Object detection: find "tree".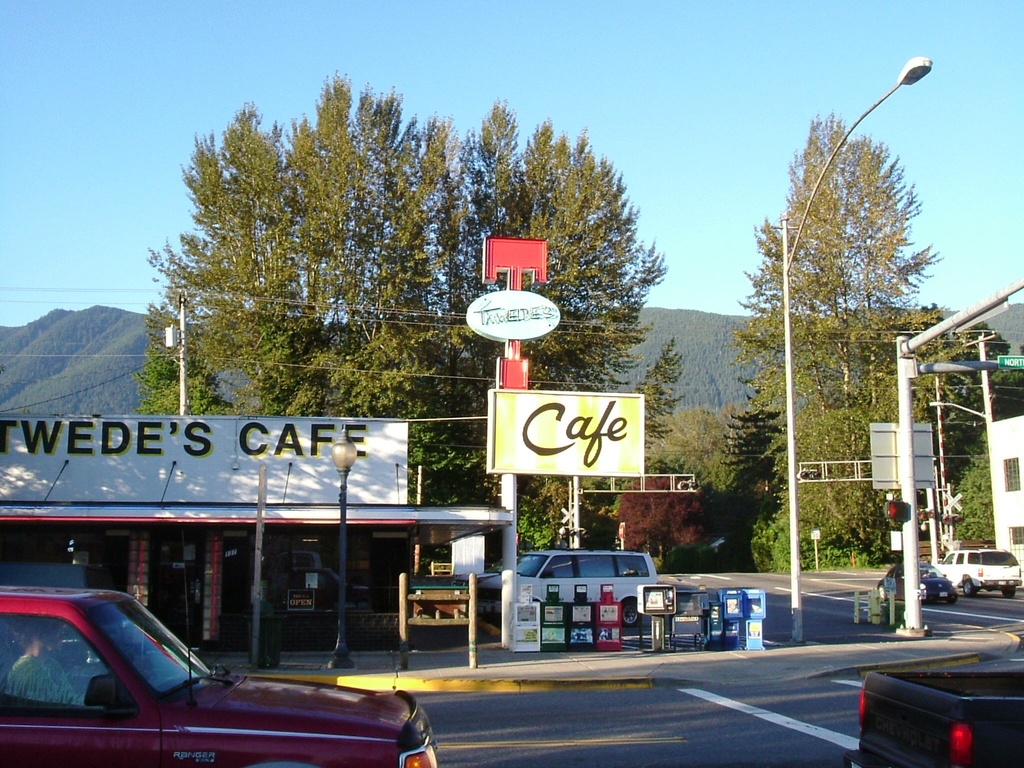
(738, 54, 952, 589).
